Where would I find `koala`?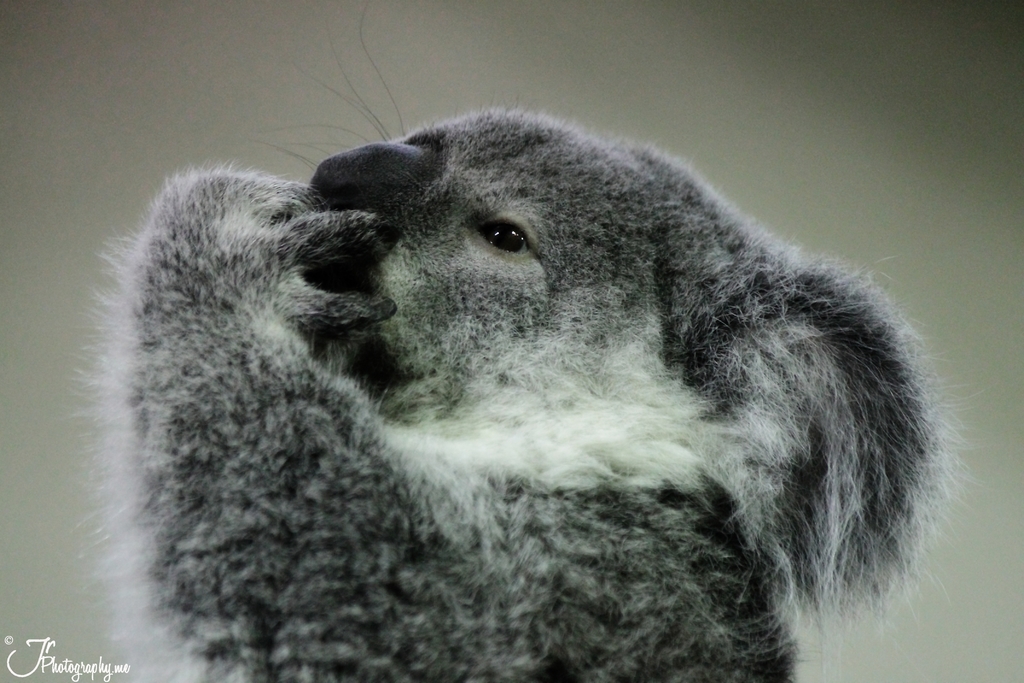
At [x1=87, y1=113, x2=964, y2=682].
